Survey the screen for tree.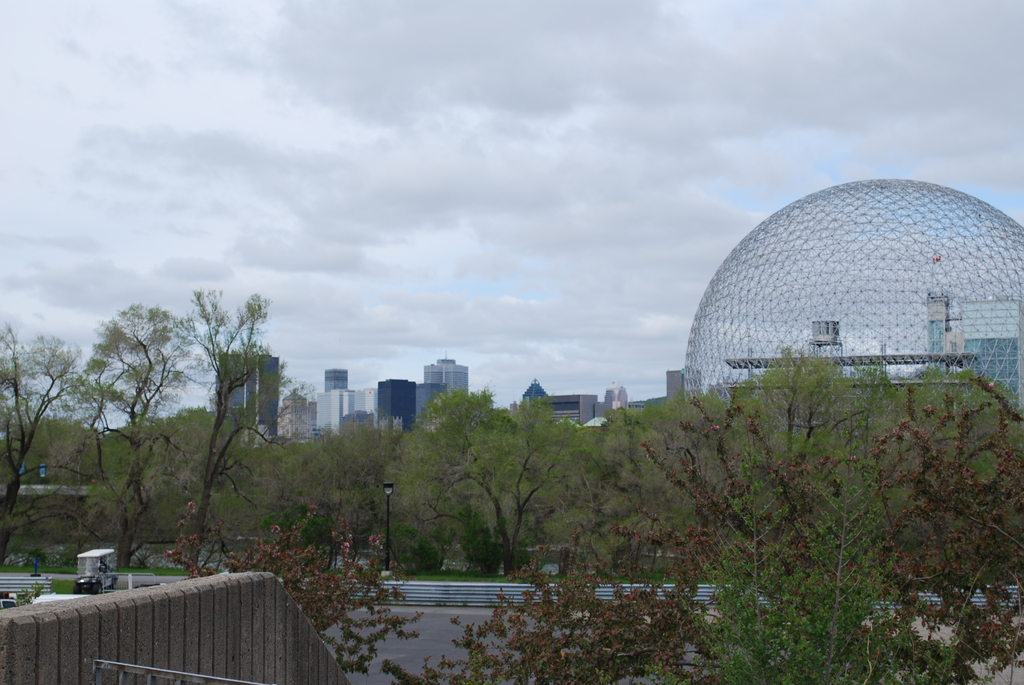
Survey found: <bbox>43, 276, 326, 591</bbox>.
